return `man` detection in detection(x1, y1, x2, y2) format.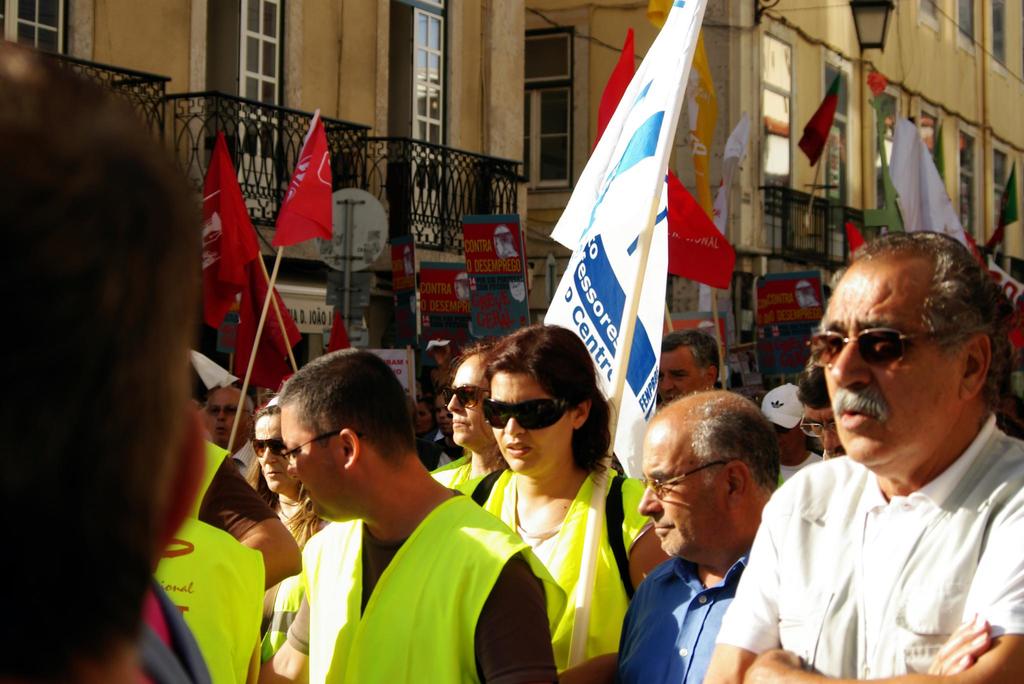
detection(615, 383, 781, 683).
